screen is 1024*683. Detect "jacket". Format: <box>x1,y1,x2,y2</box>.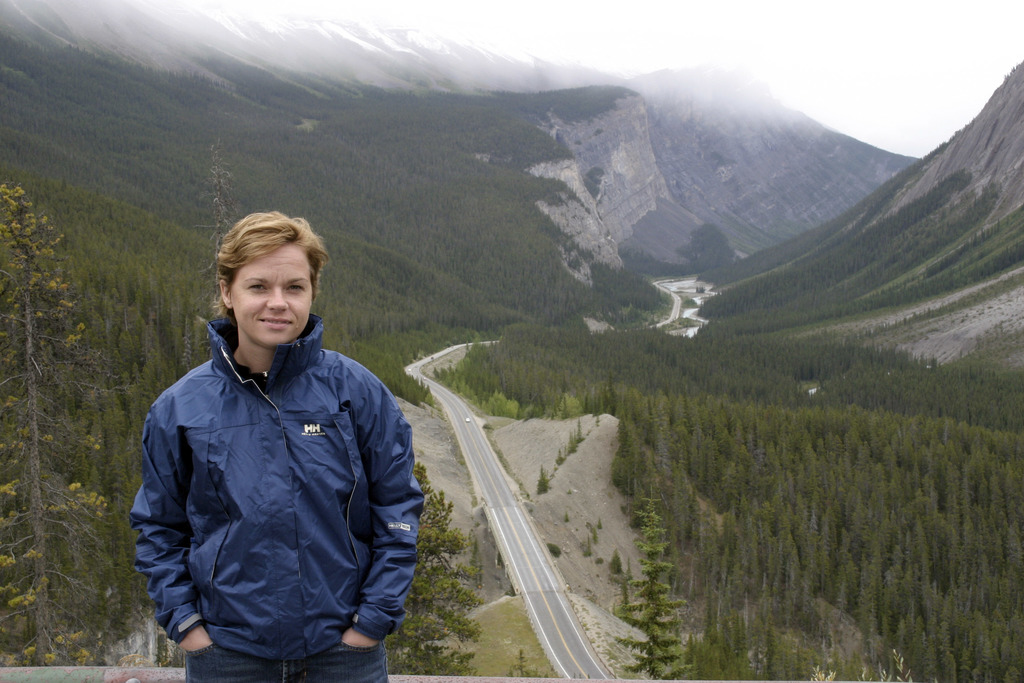
<box>122,304,429,661</box>.
